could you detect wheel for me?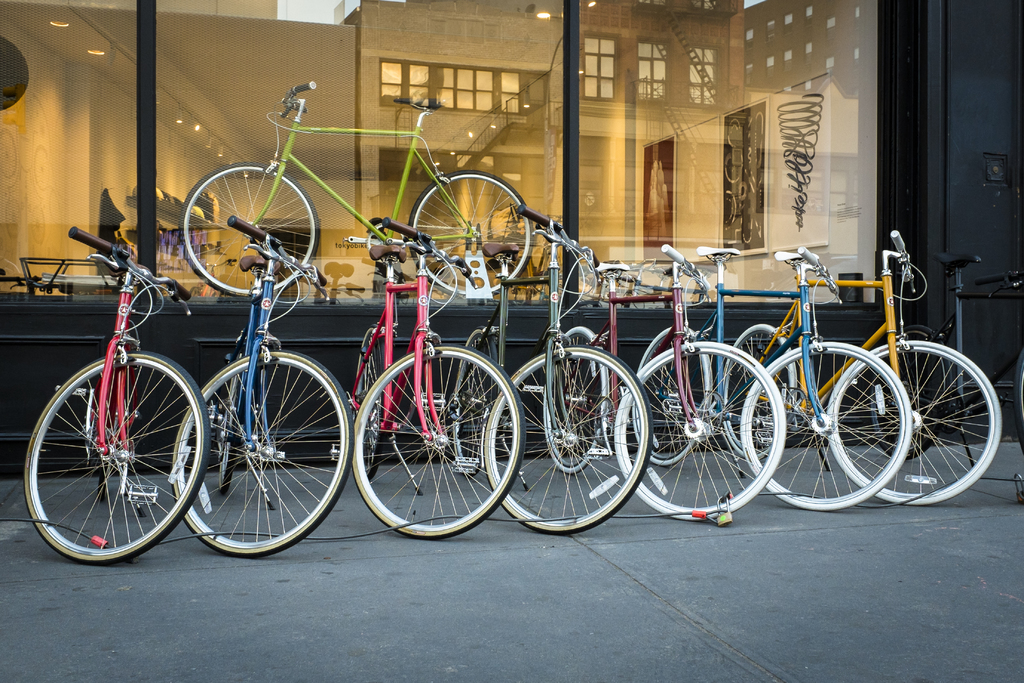
Detection result: (left=31, top=346, right=179, bottom=564).
